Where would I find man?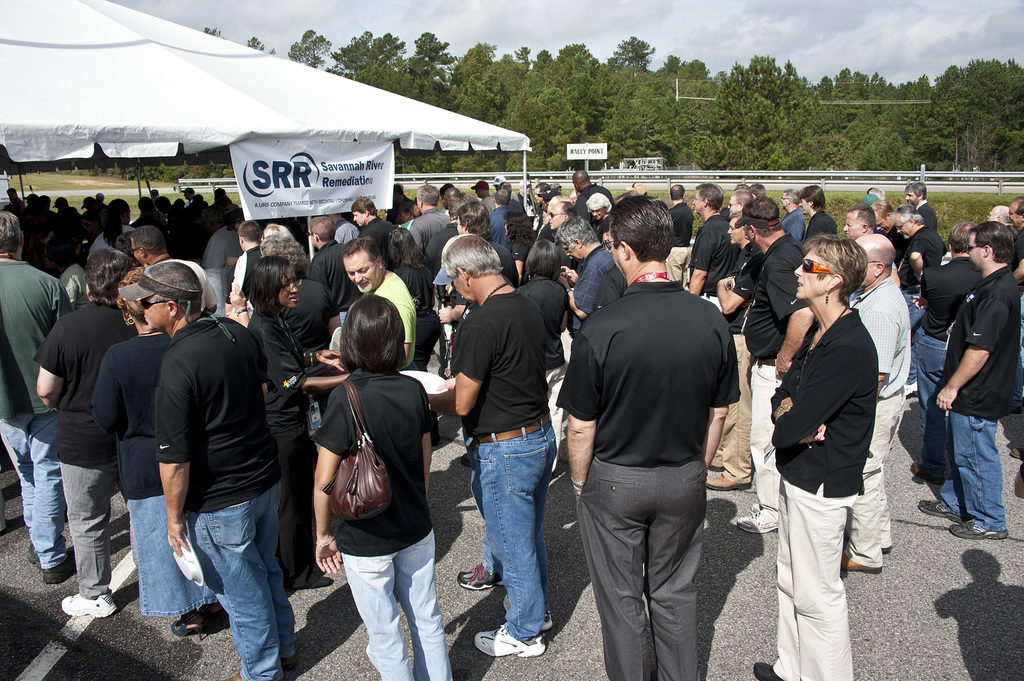
At x1=404 y1=184 x2=450 y2=264.
